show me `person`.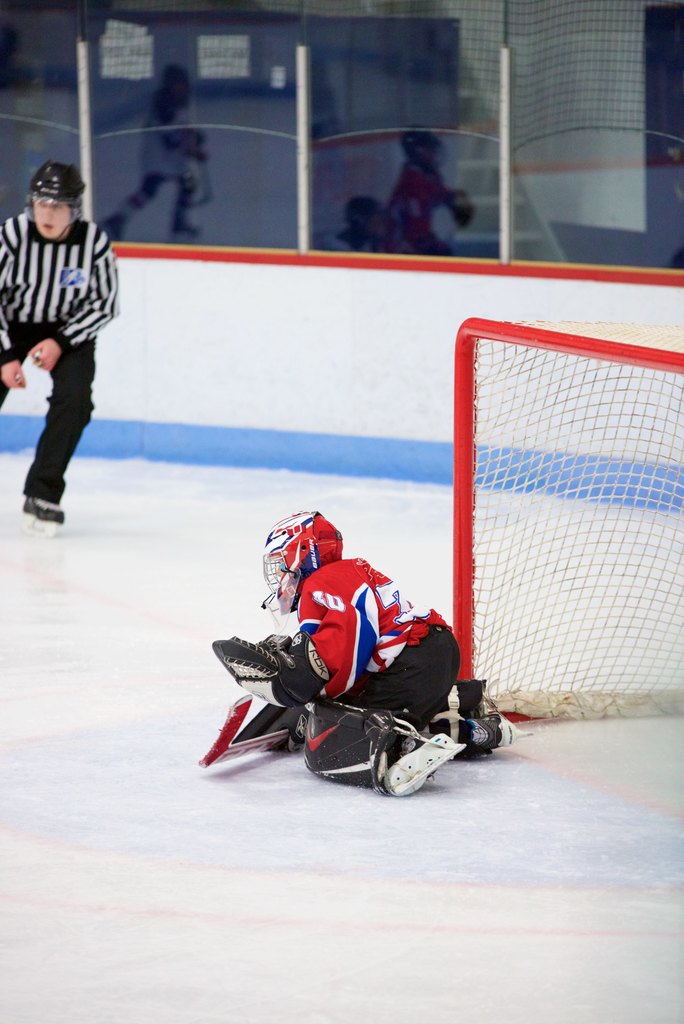
`person` is here: [230, 485, 461, 786].
